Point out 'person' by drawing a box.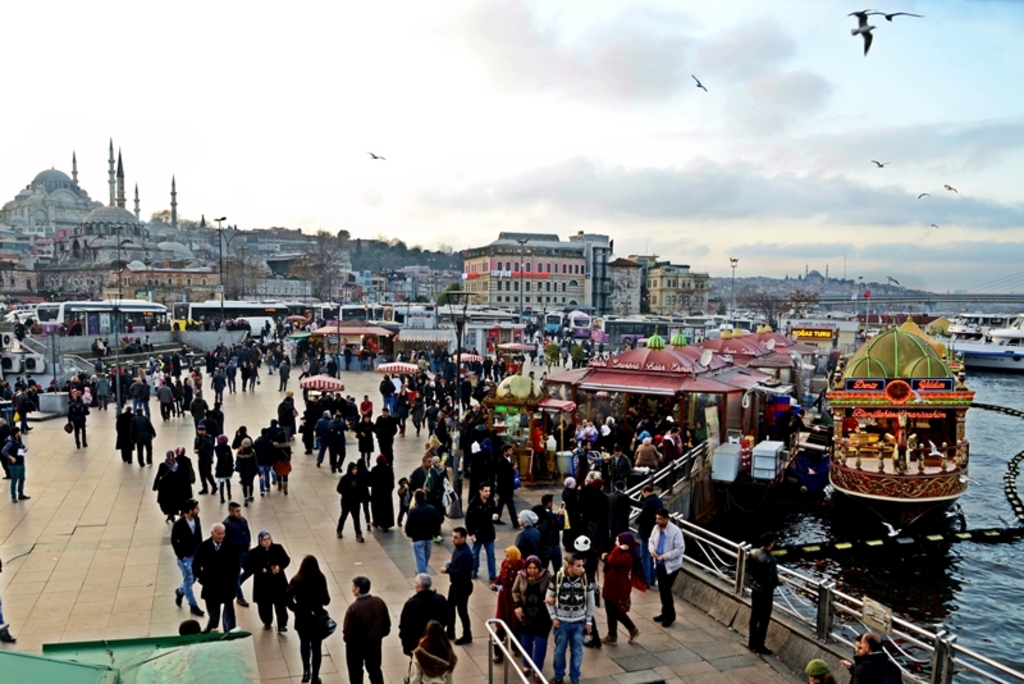
BBox(72, 379, 84, 442).
